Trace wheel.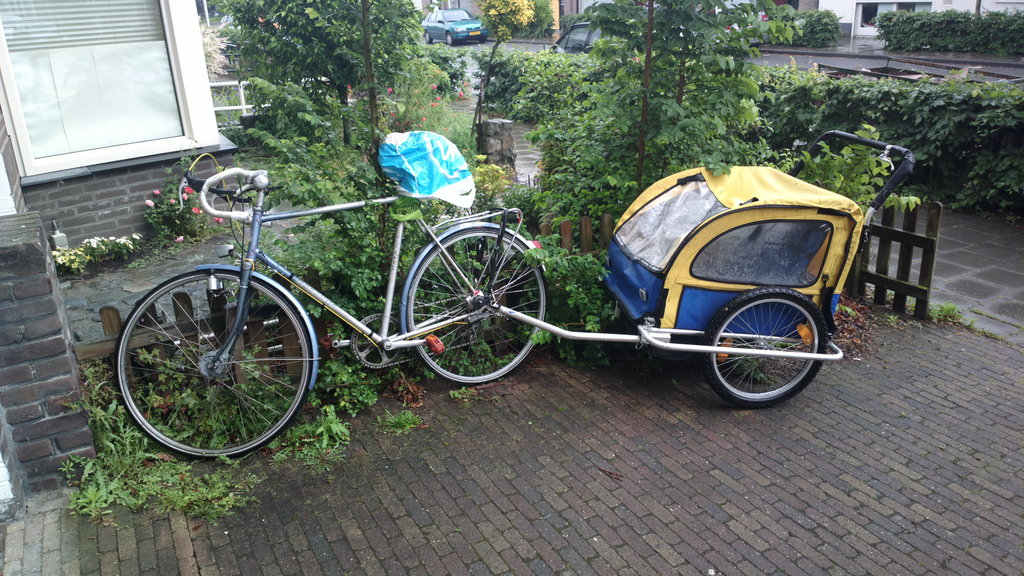
Traced to 116:271:312:461.
